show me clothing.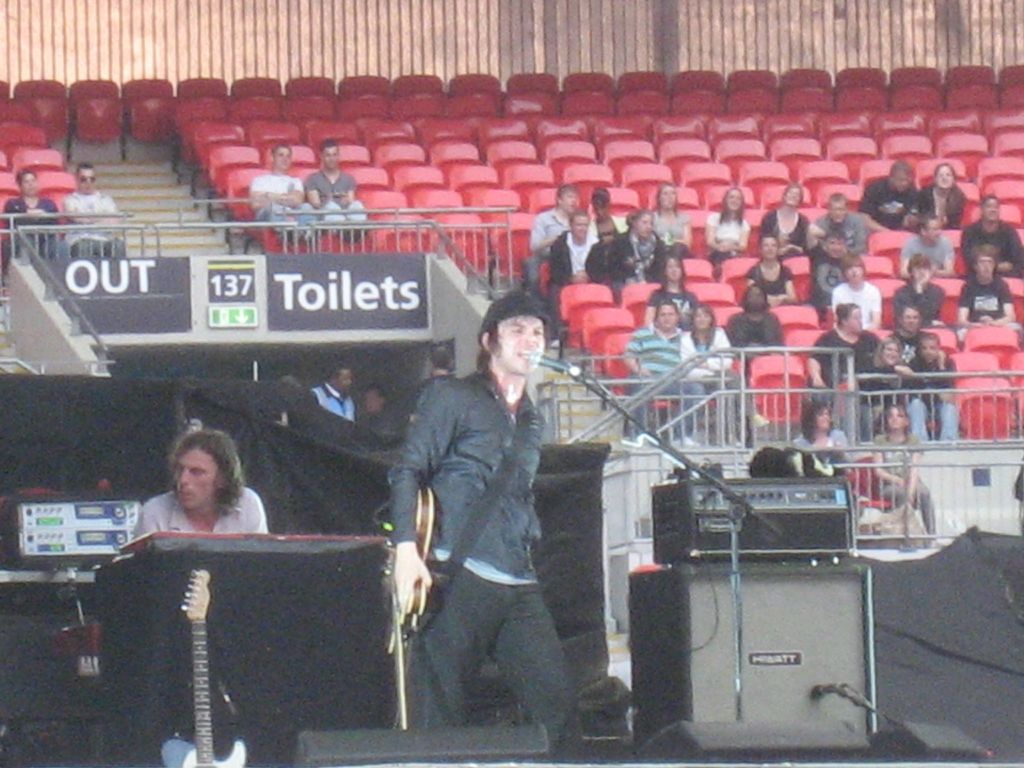
clothing is here: region(312, 383, 361, 426).
